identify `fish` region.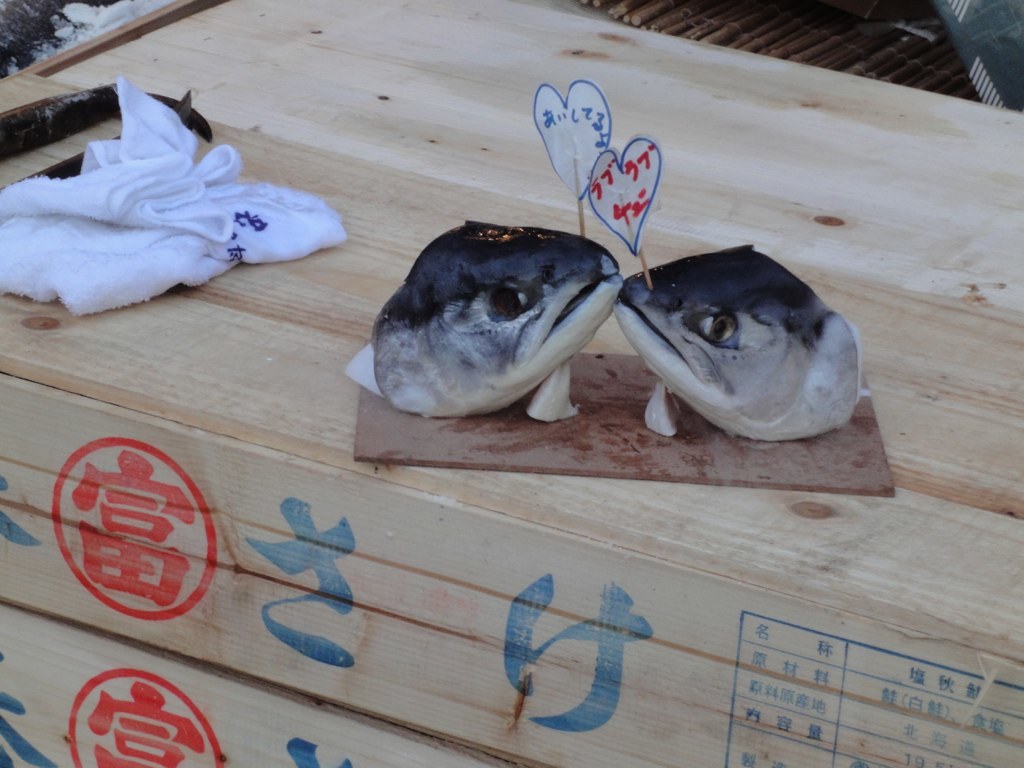
Region: BBox(363, 212, 624, 423).
